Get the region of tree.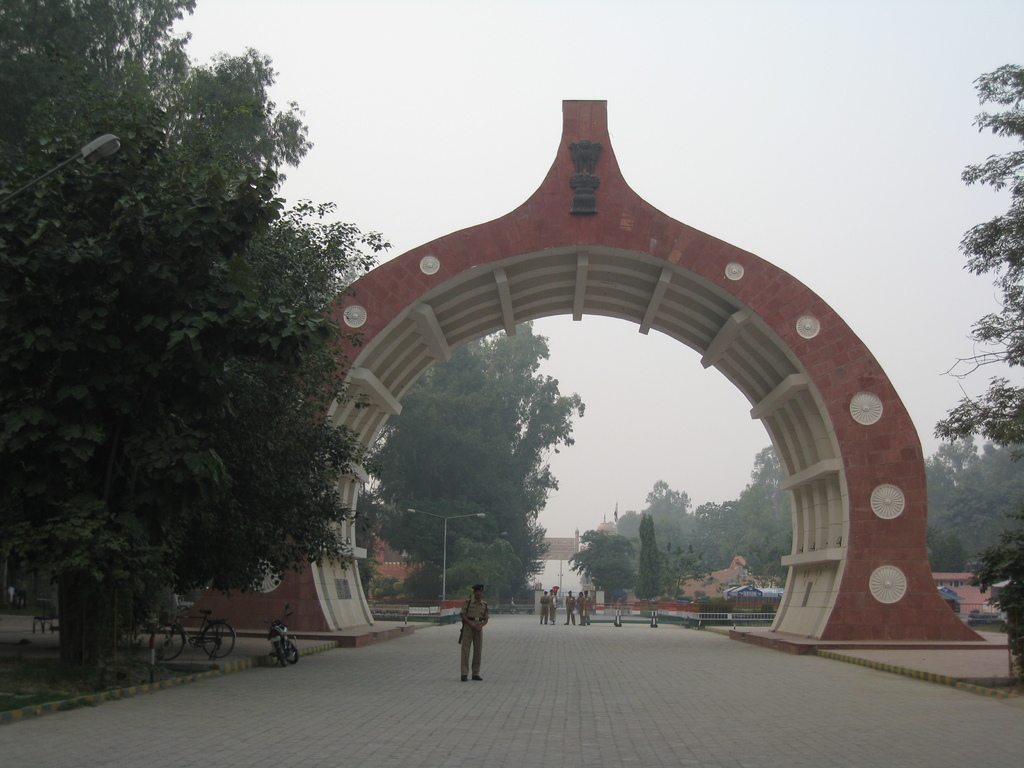
detection(0, 1, 399, 667).
